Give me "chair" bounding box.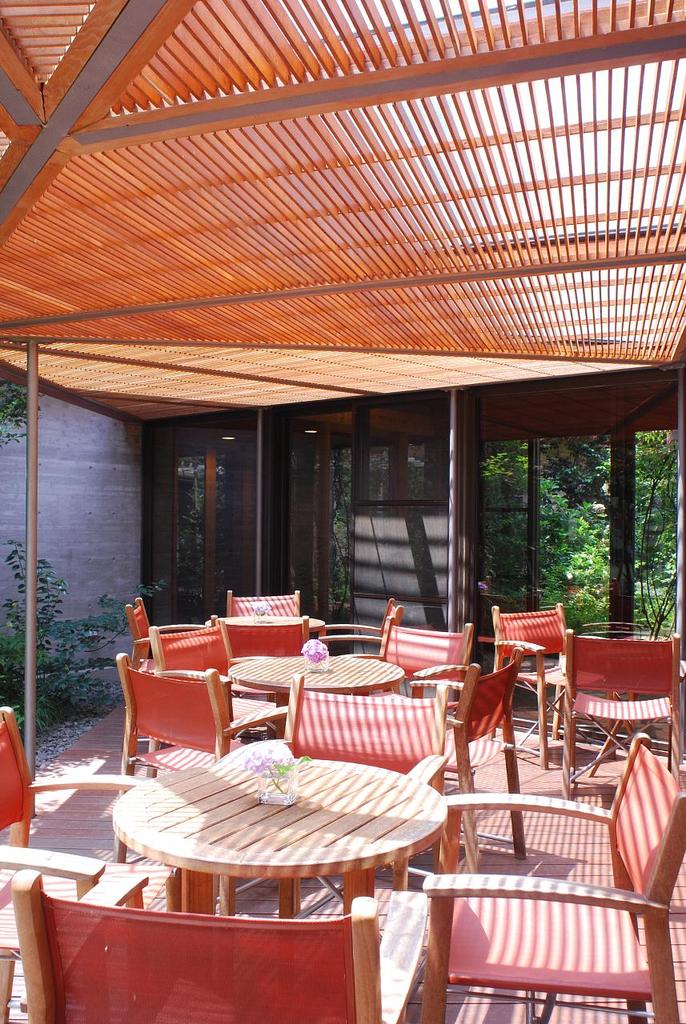
[124, 598, 152, 661].
